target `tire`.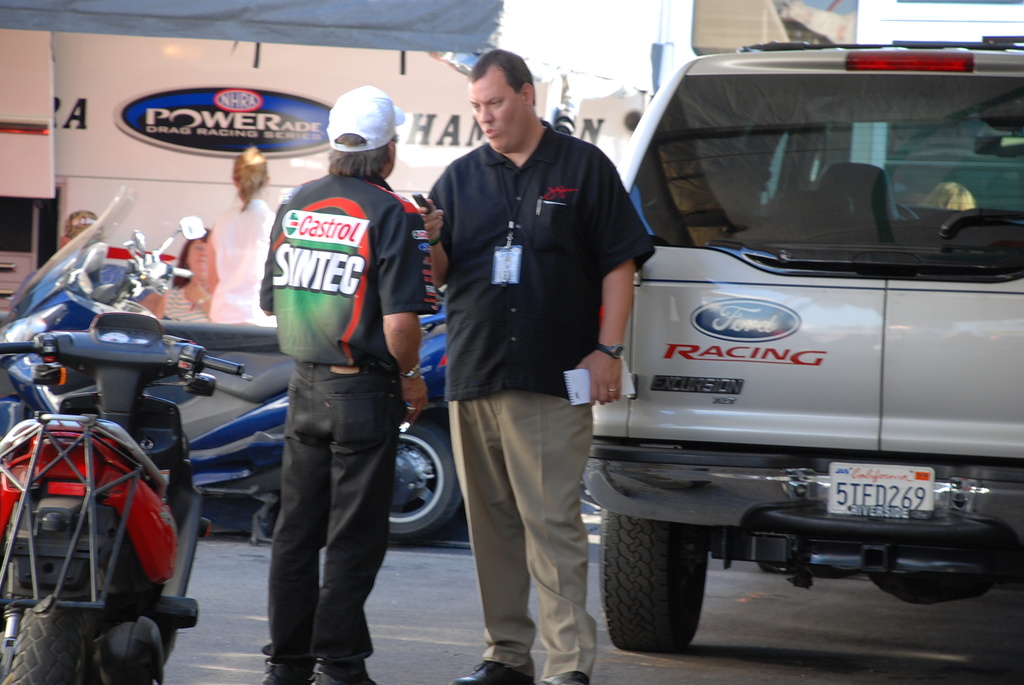
Target region: [x1=595, y1=500, x2=715, y2=665].
